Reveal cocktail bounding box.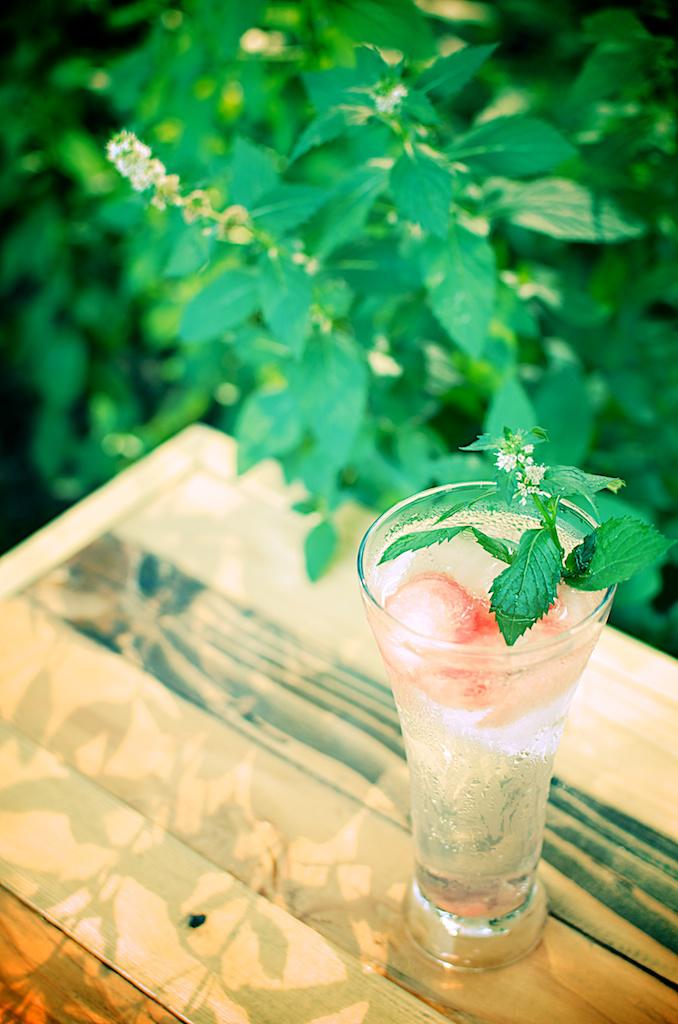
Revealed: select_region(355, 425, 673, 968).
